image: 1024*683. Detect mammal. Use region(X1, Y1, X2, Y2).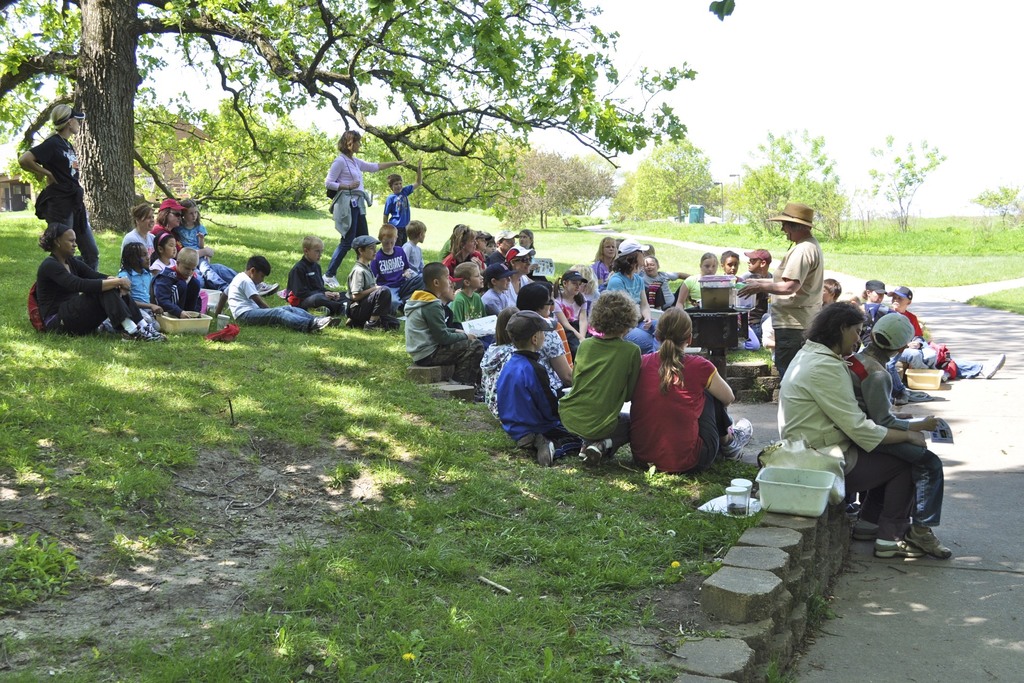
region(771, 298, 950, 561).
